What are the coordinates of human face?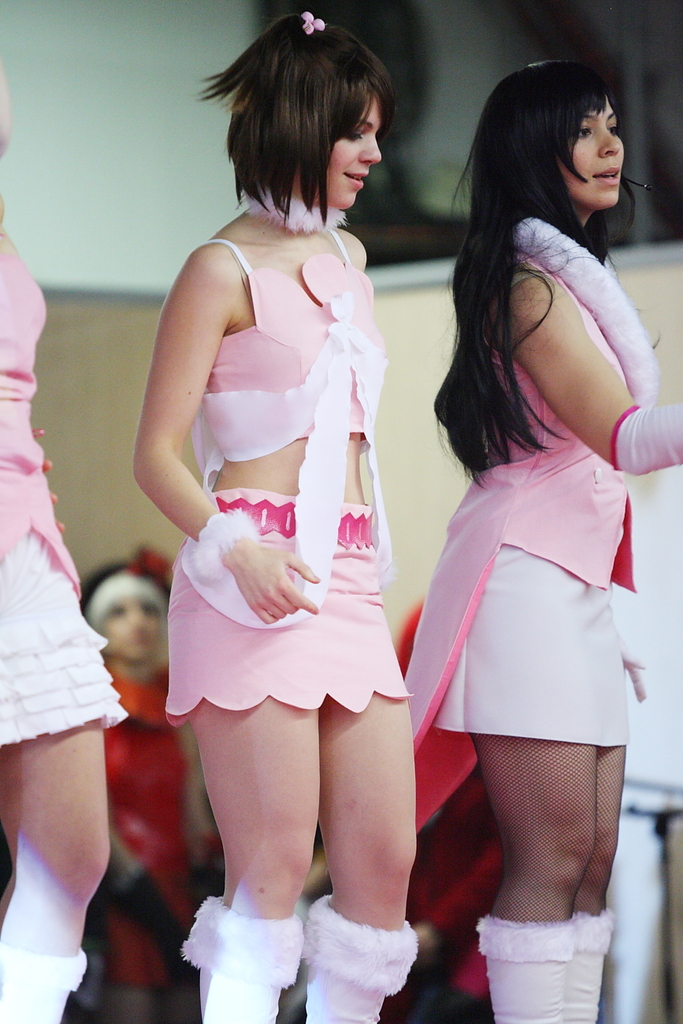
bbox(567, 86, 641, 199).
